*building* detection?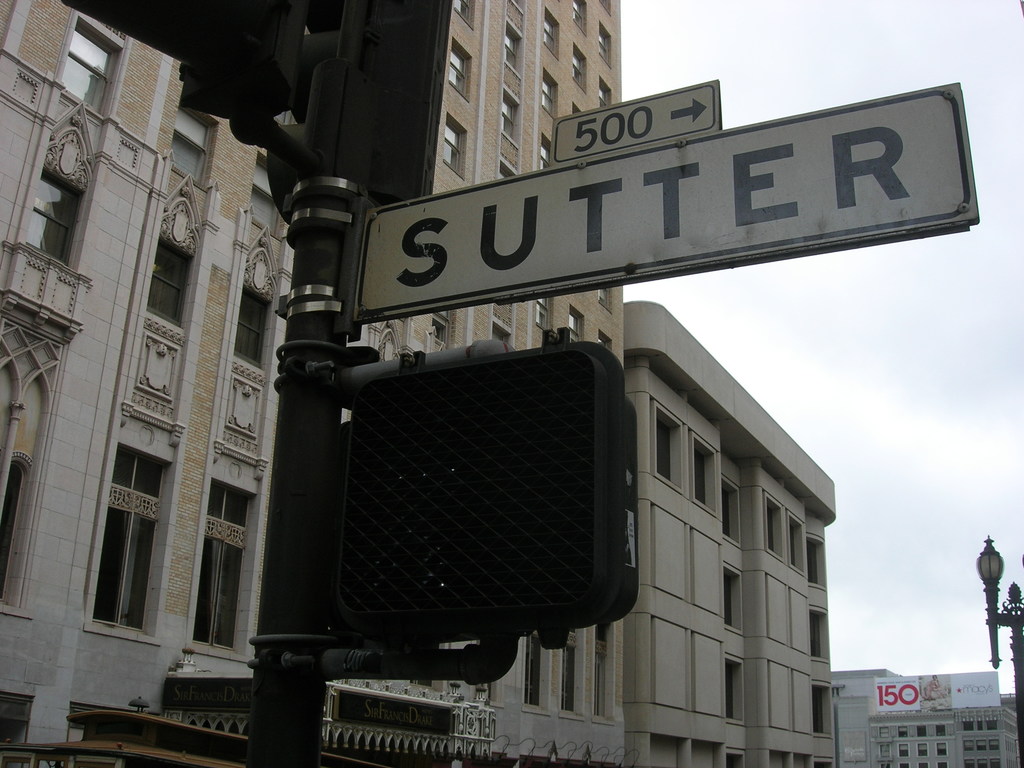
bbox(626, 303, 837, 766)
